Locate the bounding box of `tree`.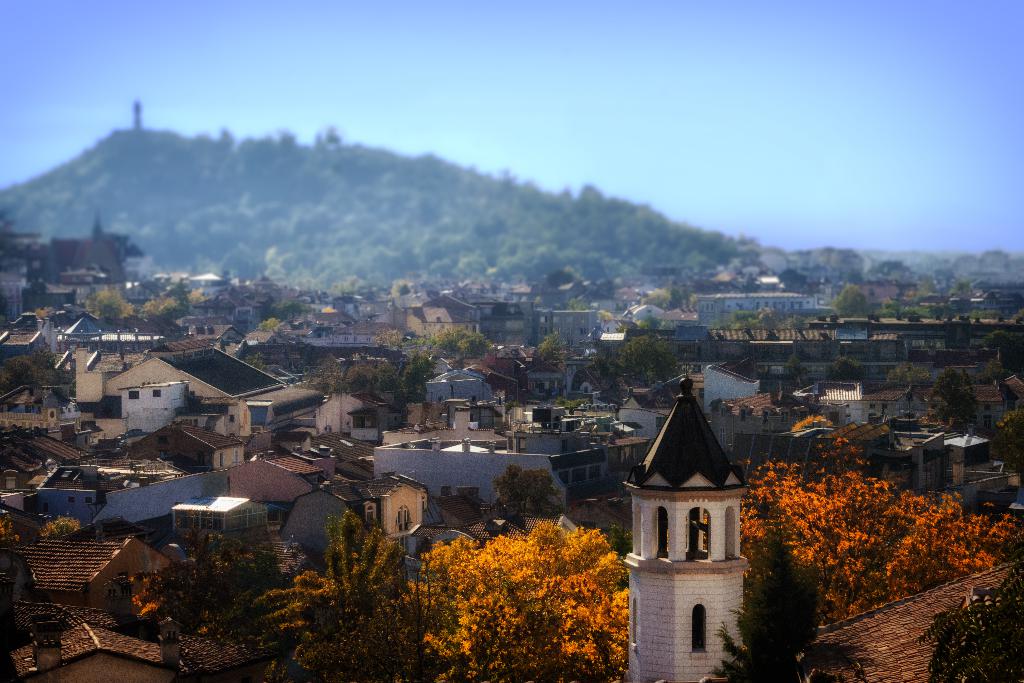
Bounding box: [left=701, top=521, right=877, bottom=682].
